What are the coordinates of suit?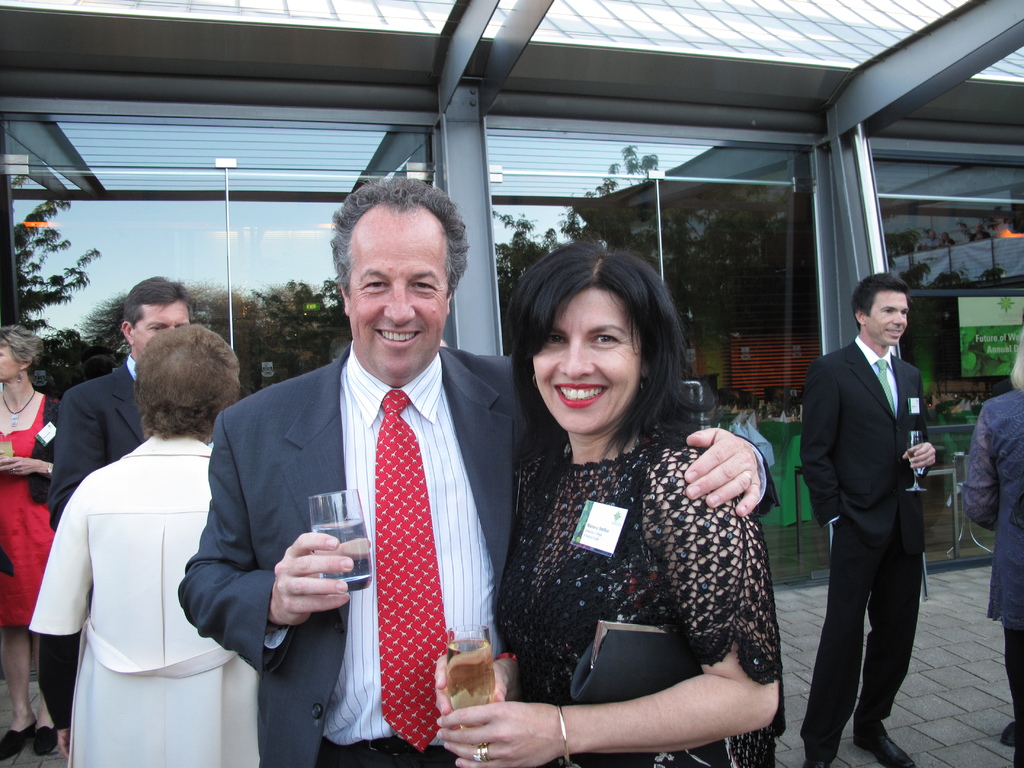
178/340/783/767.
